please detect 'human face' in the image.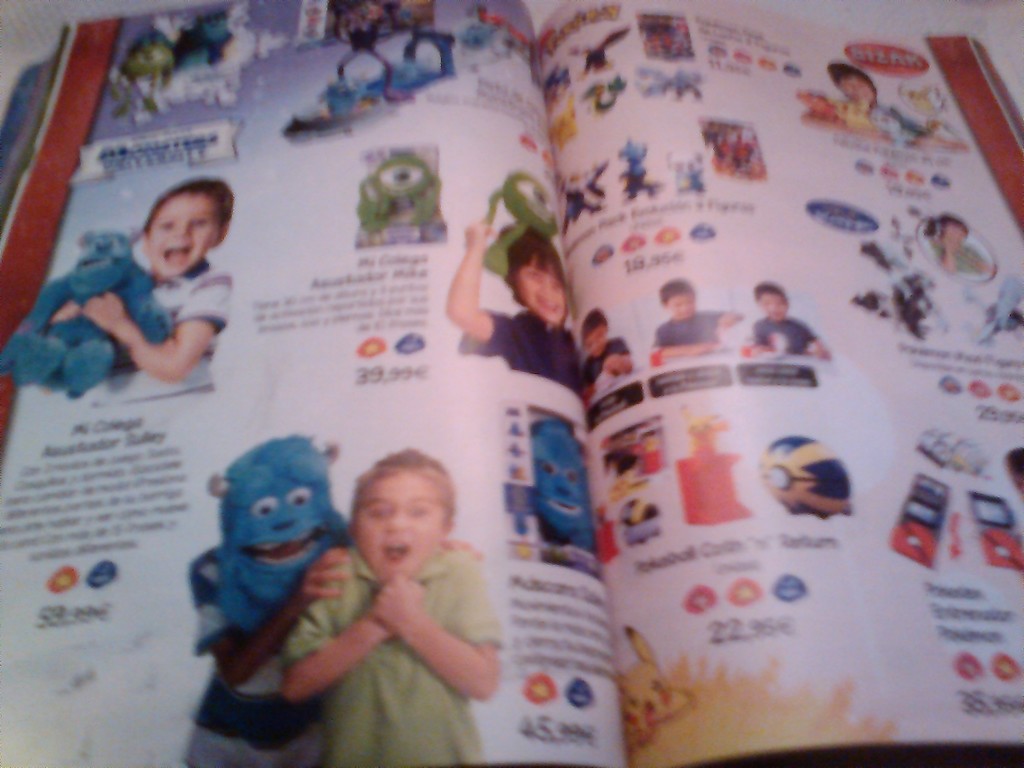
pyautogui.locateOnScreen(580, 324, 611, 364).
